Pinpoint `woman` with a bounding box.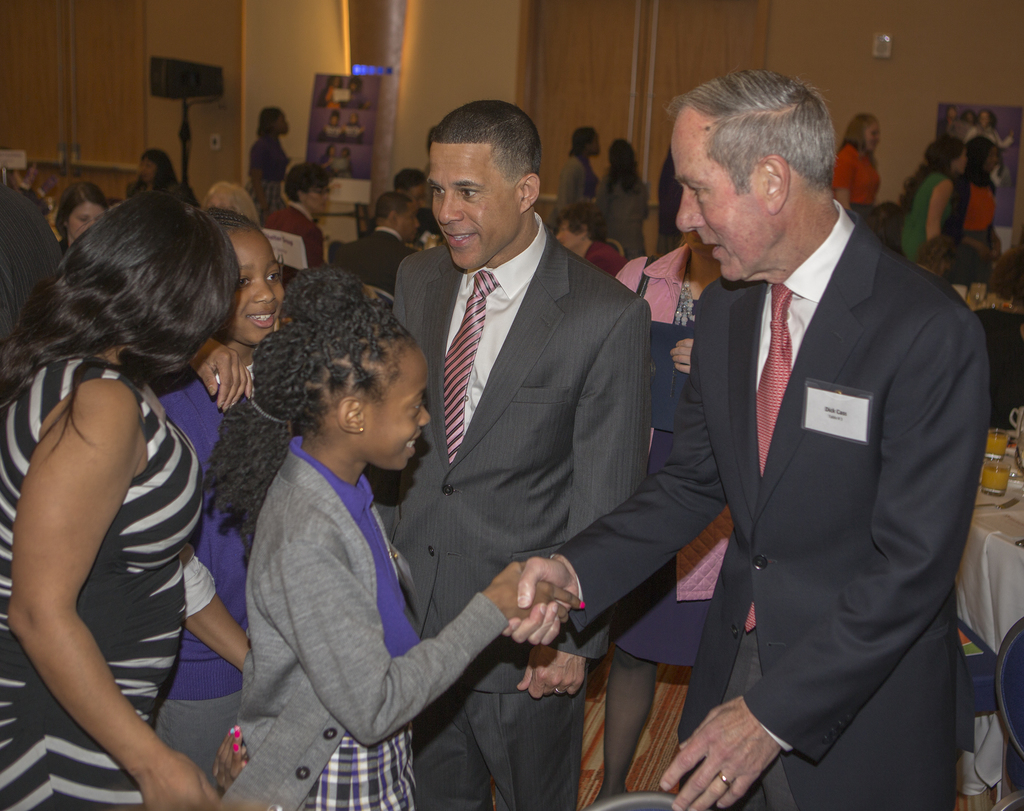
left=0, top=193, right=239, bottom=810.
